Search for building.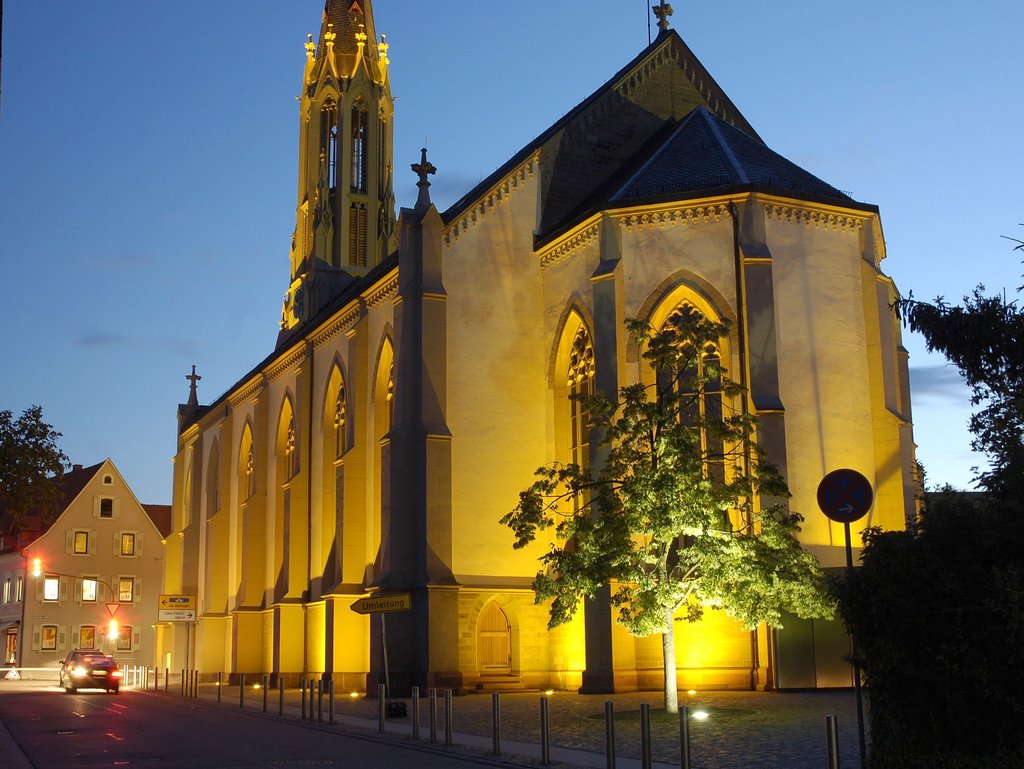
Found at l=150, t=0, r=922, b=697.
